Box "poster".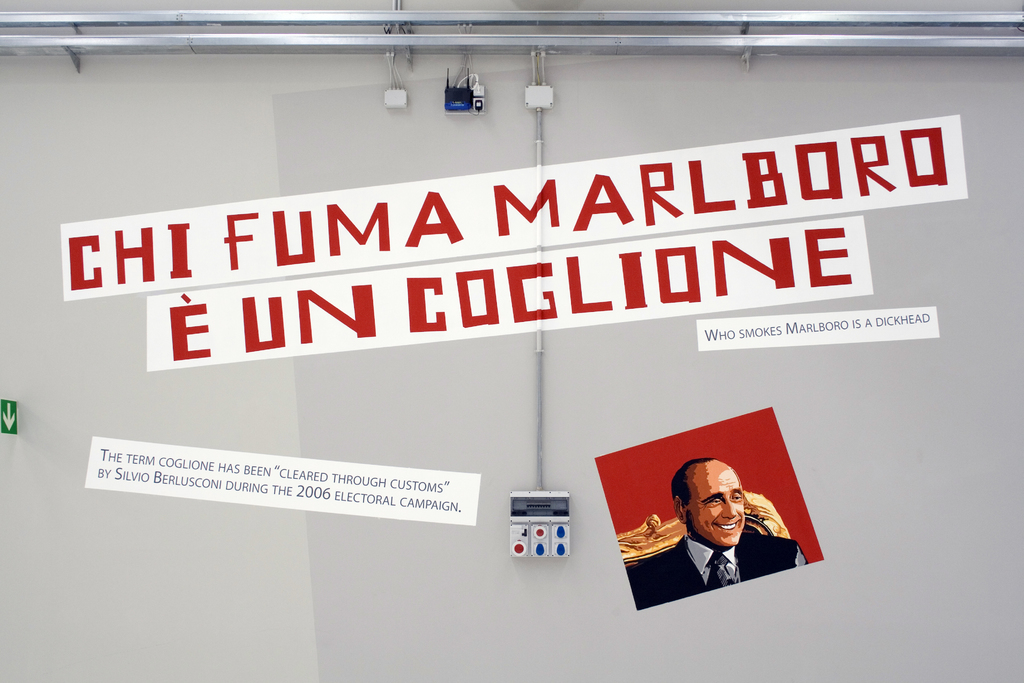
bbox(600, 403, 820, 610).
